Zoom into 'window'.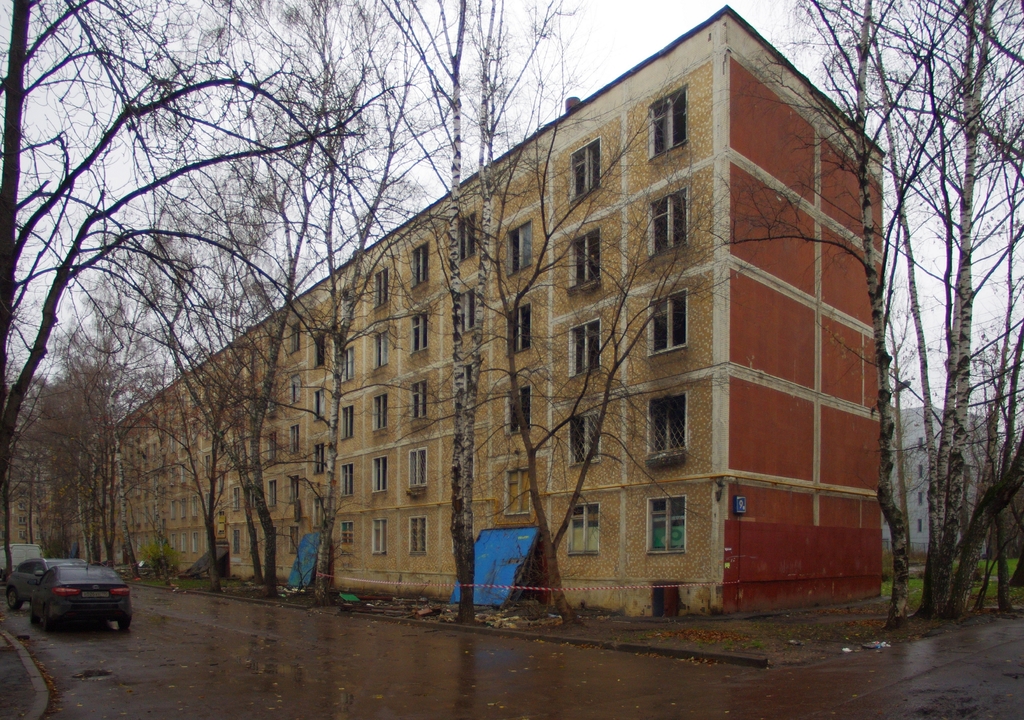
Zoom target: Rect(37, 534, 46, 539).
